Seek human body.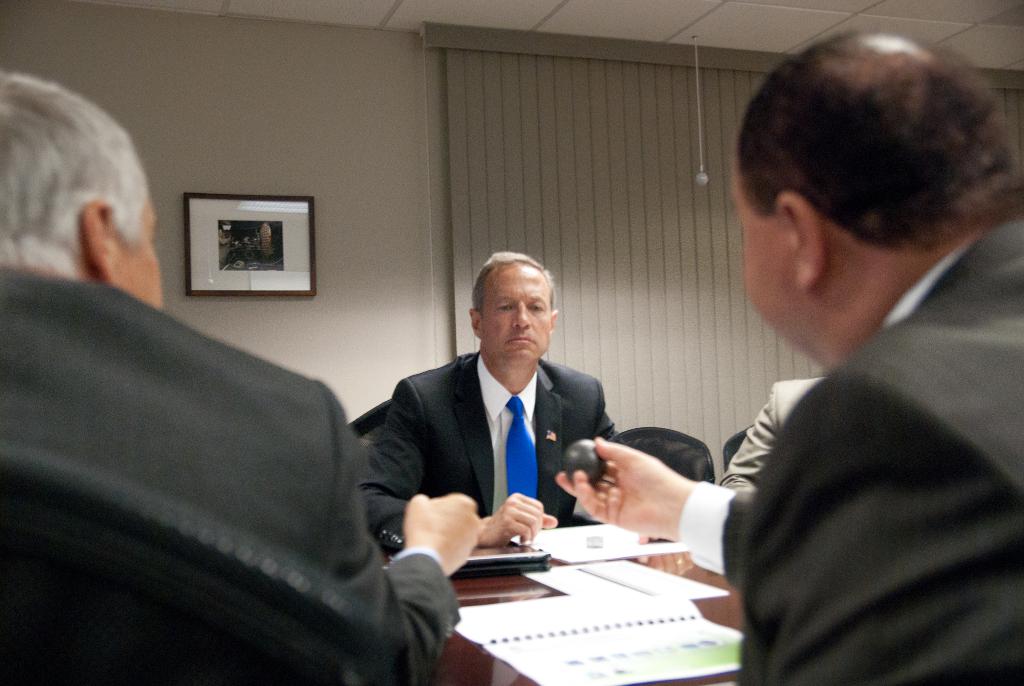
<bbox>680, 45, 1023, 685</bbox>.
